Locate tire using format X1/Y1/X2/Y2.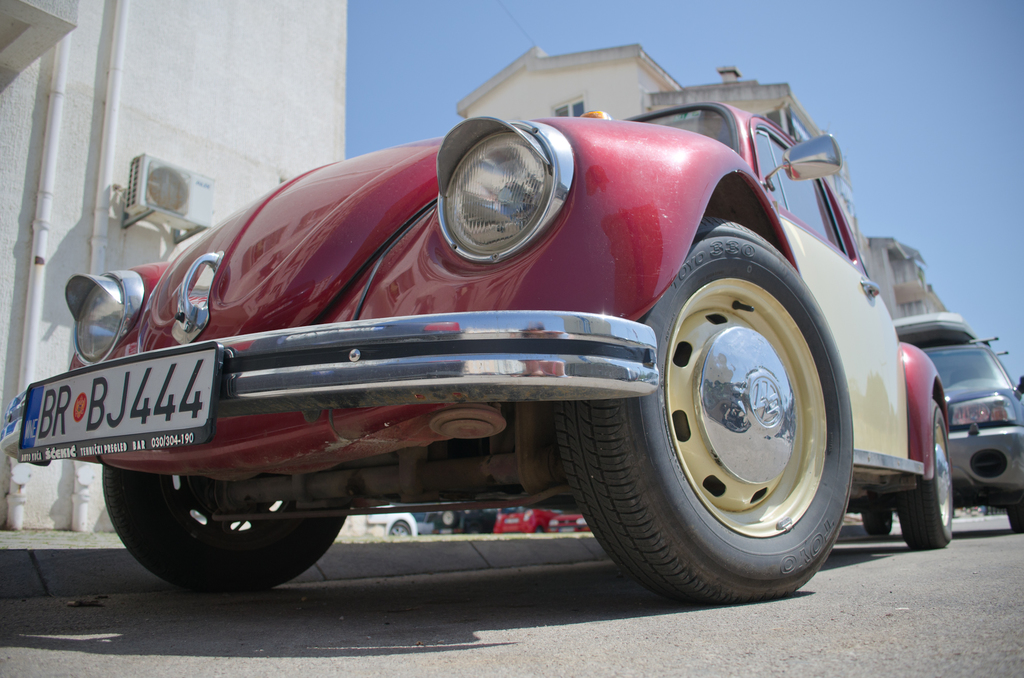
1008/501/1023/536.
